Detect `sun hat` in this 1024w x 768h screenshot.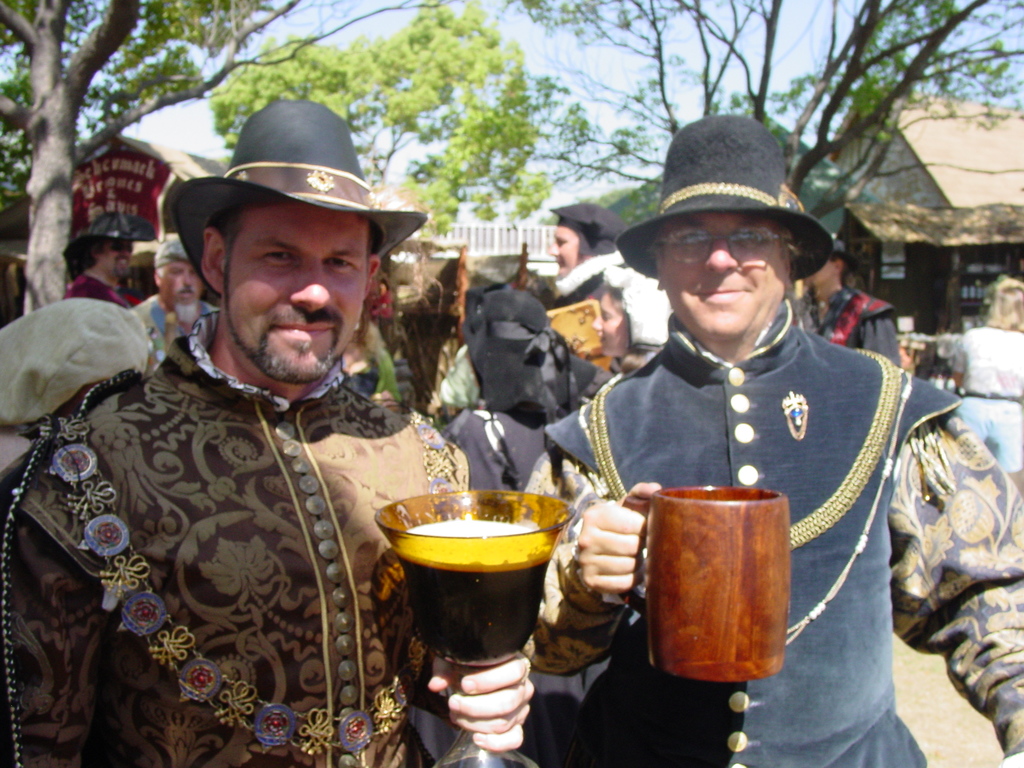
Detection: 614 110 835 281.
